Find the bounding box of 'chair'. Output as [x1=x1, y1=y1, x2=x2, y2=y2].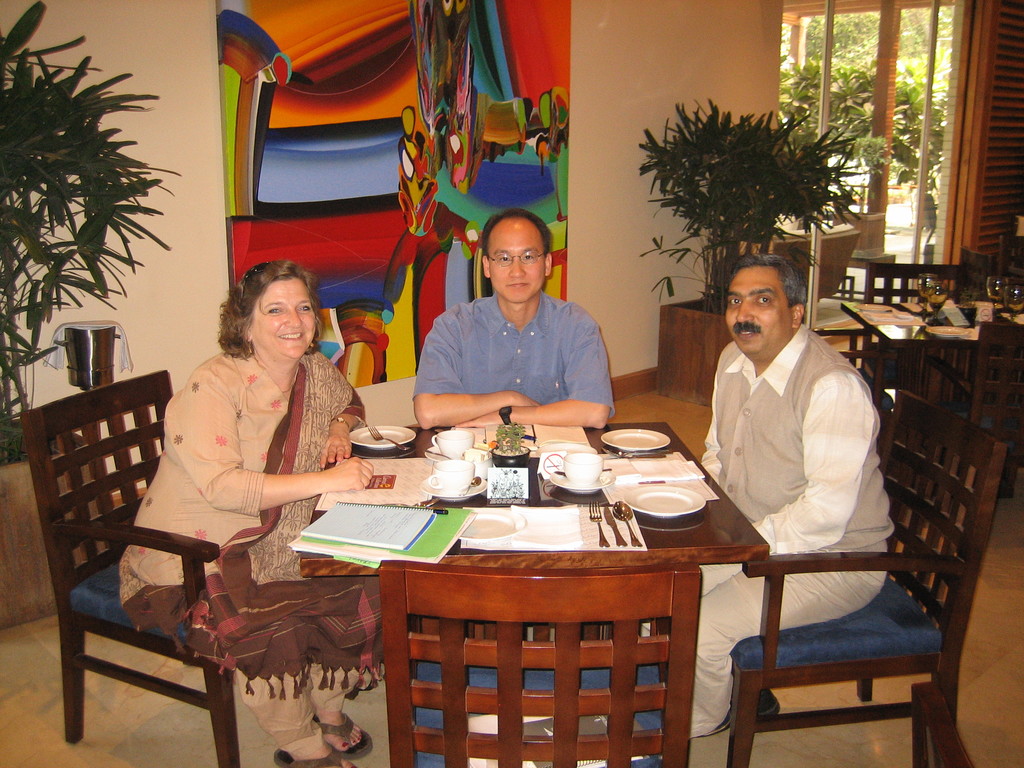
[x1=806, y1=324, x2=897, y2=435].
